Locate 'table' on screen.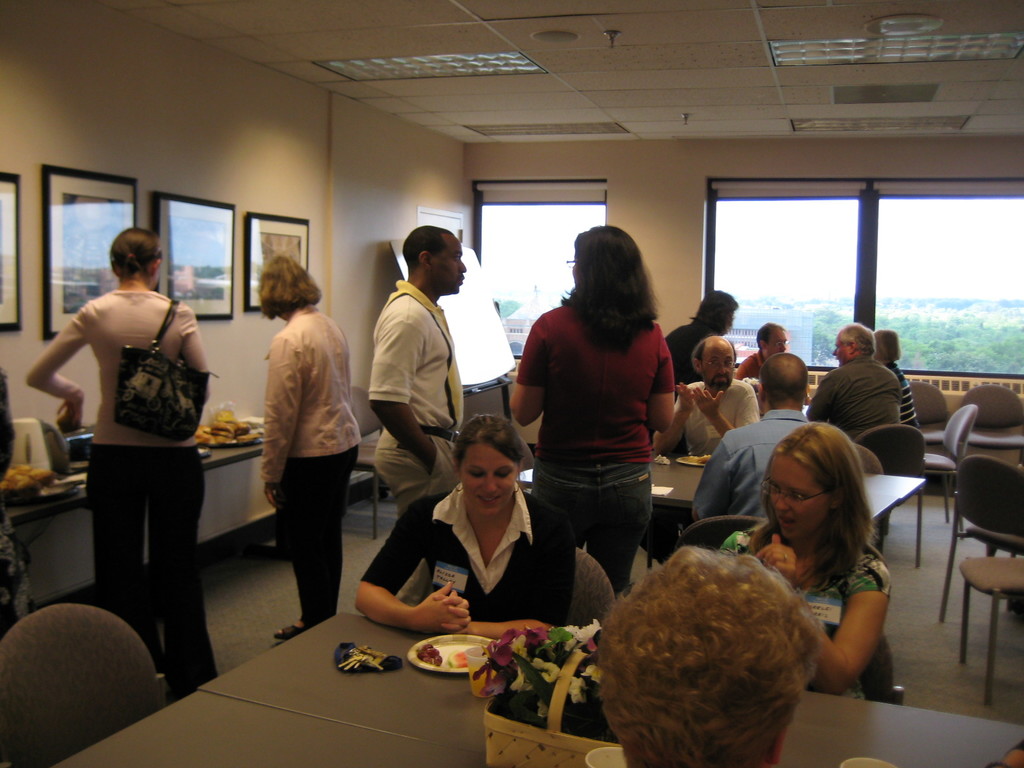
On screen at [515,443,927,557].
